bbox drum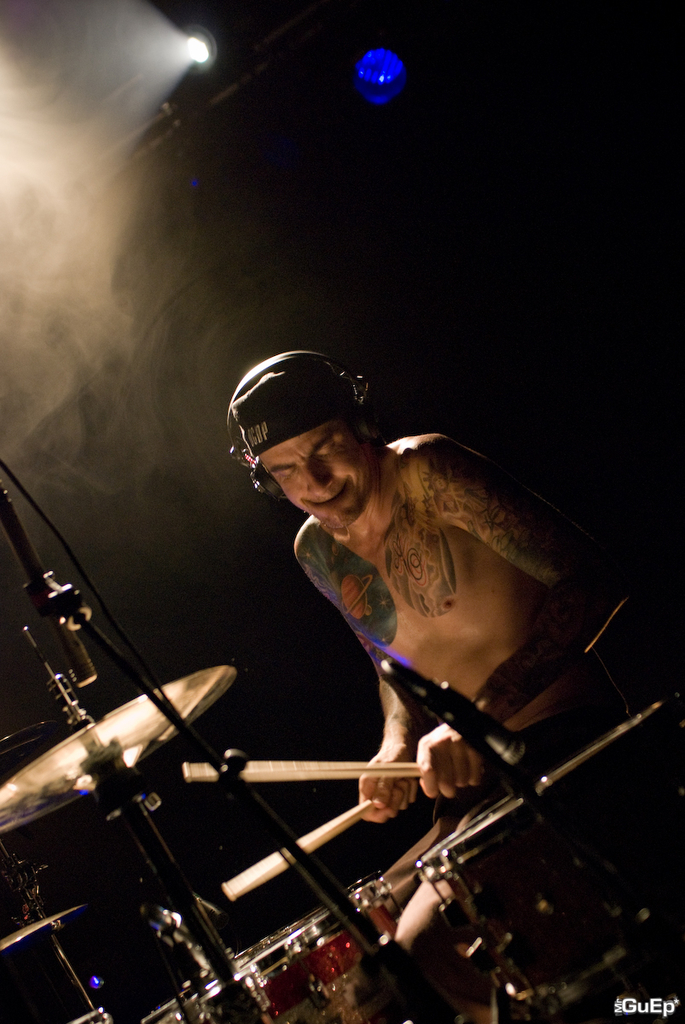
[414, 694, 684, 1023]
